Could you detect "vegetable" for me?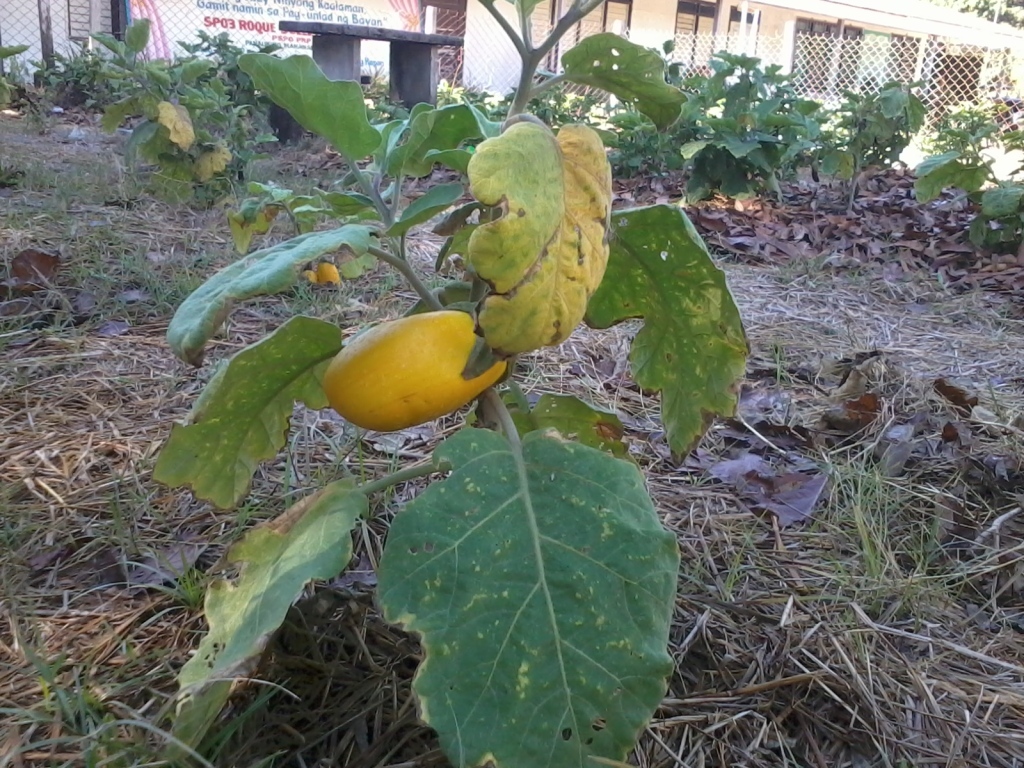
Detection result: BBox(310, 288, 508, 420).
